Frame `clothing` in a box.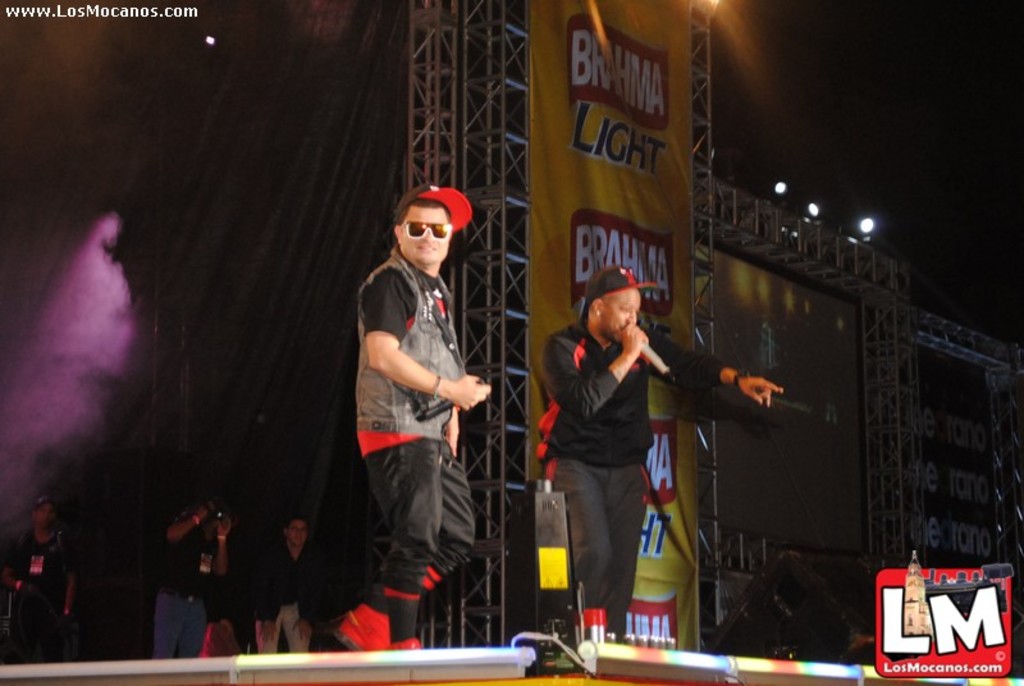
(147,530,216,658).
